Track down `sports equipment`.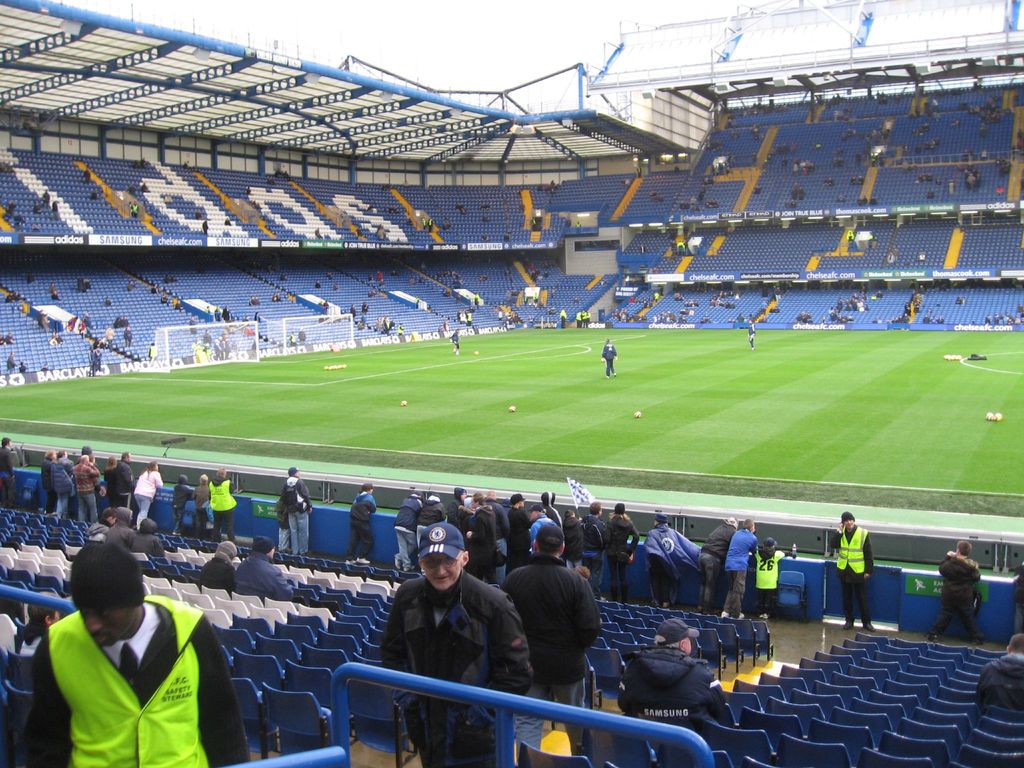
Tracked to [x1=472, y1=348, x2=479, y2=358].
